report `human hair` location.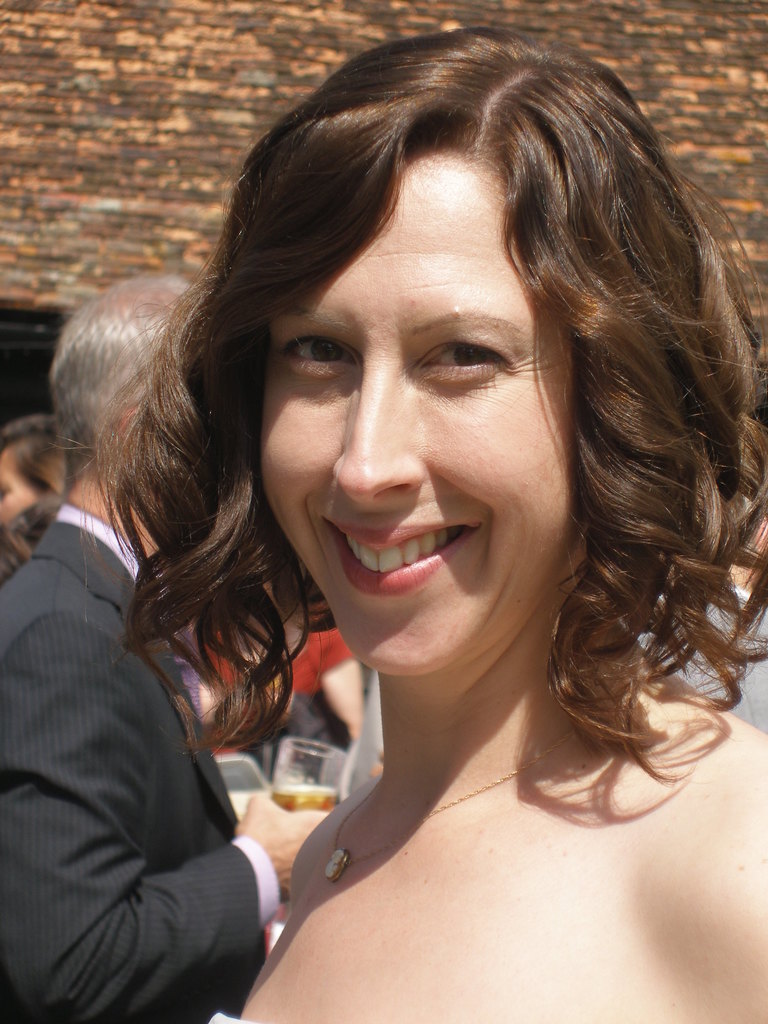
Report: [left=75, top=34, right=723, bottom=810].
